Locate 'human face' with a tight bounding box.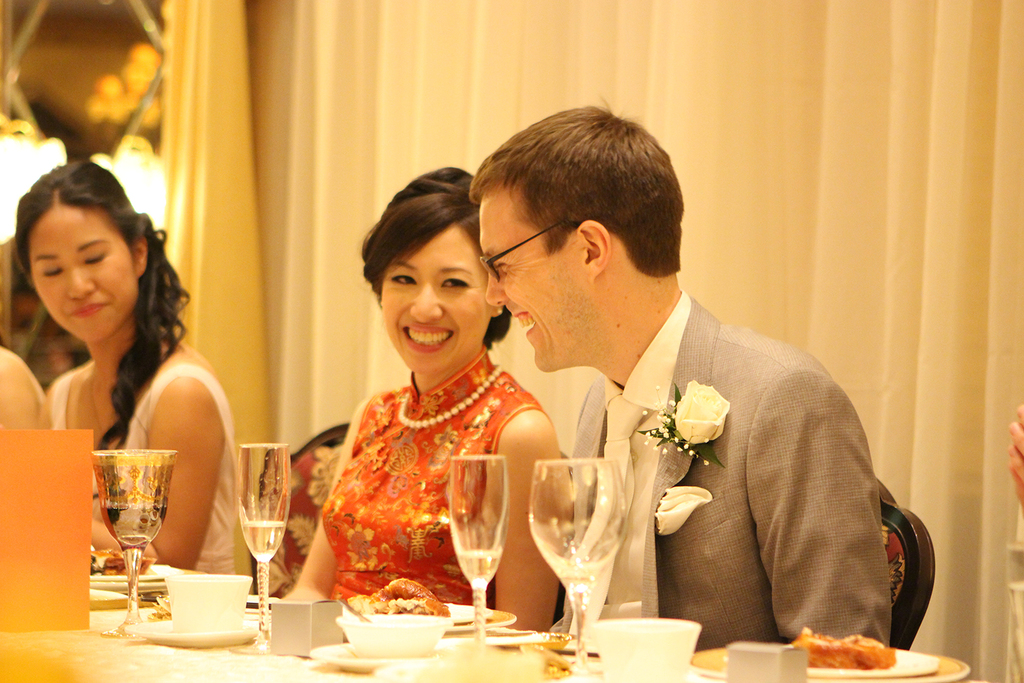
(x1=387, y1=226, x2=487, y2=369).
